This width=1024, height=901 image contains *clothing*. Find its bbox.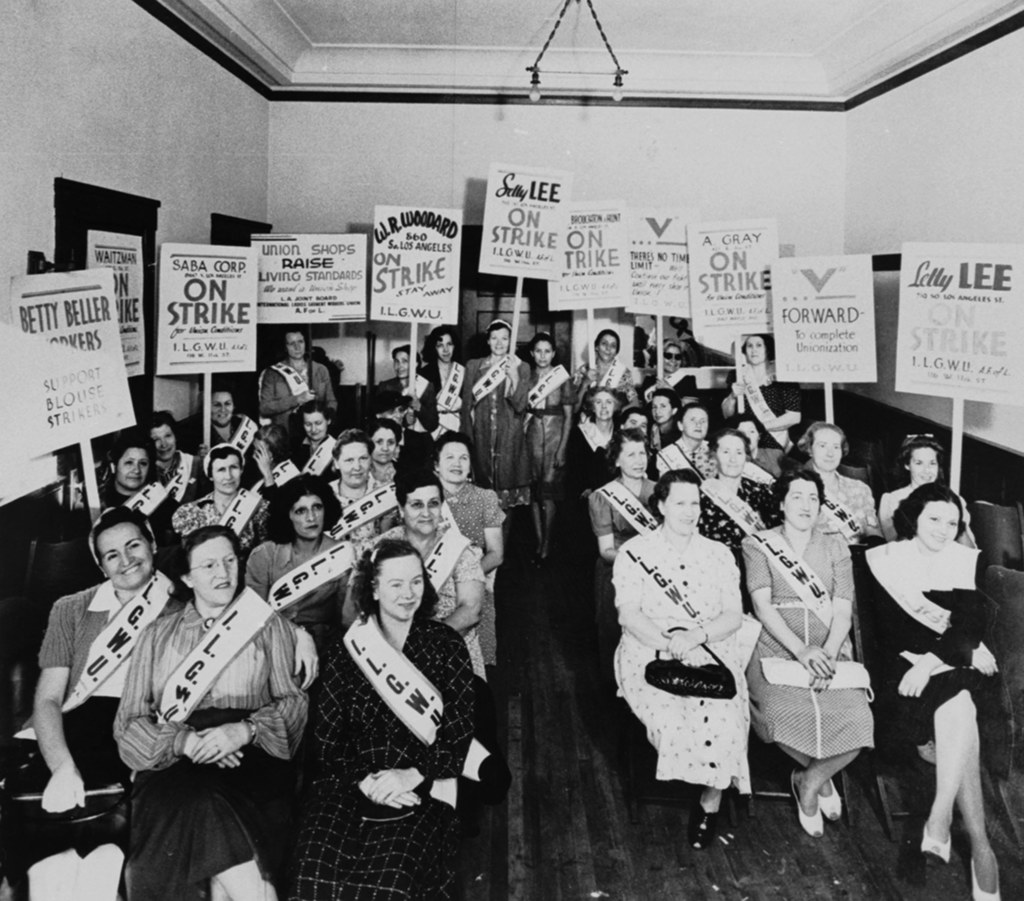
[x1=739, y1=512, x2=876, y2=763].
